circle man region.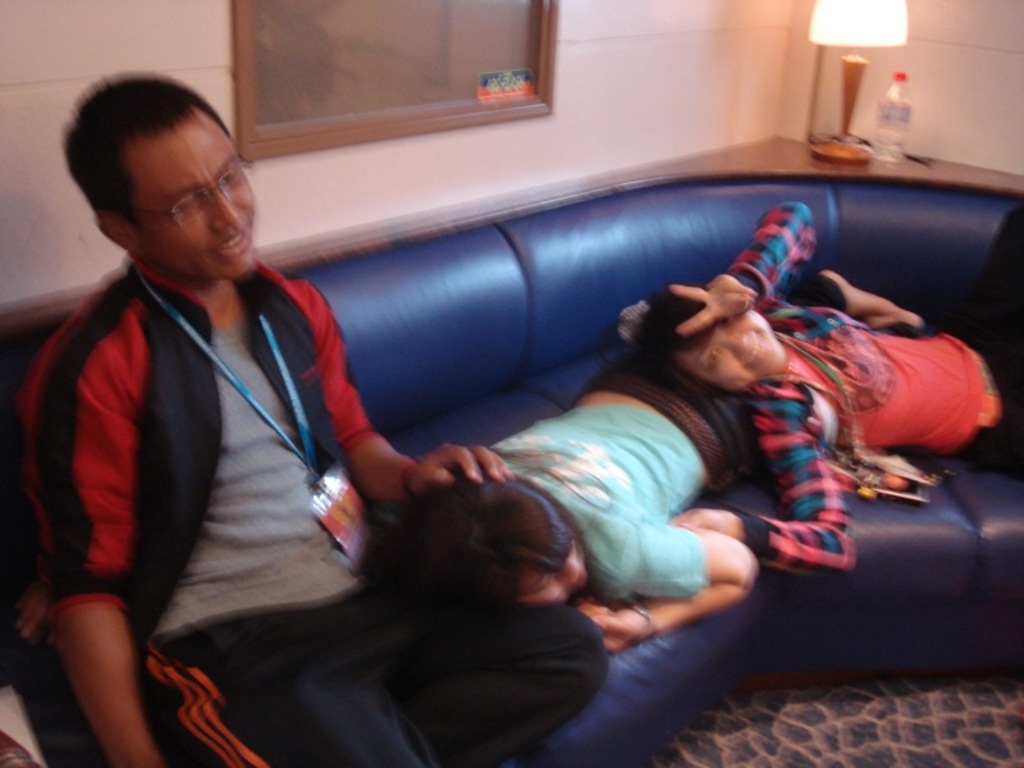
Region: <box>13,72,608,767</box>.
